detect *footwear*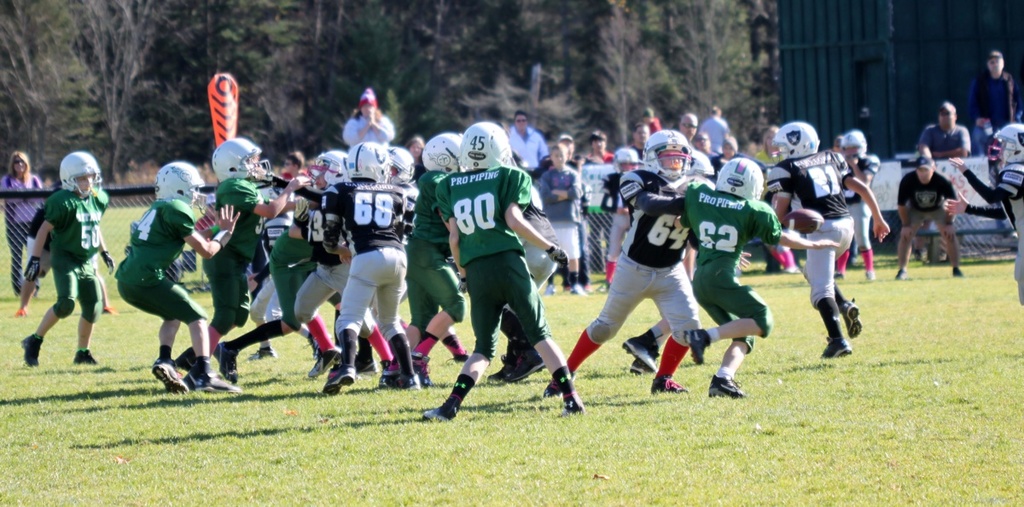
select_region(324, 367, 355, 391)
